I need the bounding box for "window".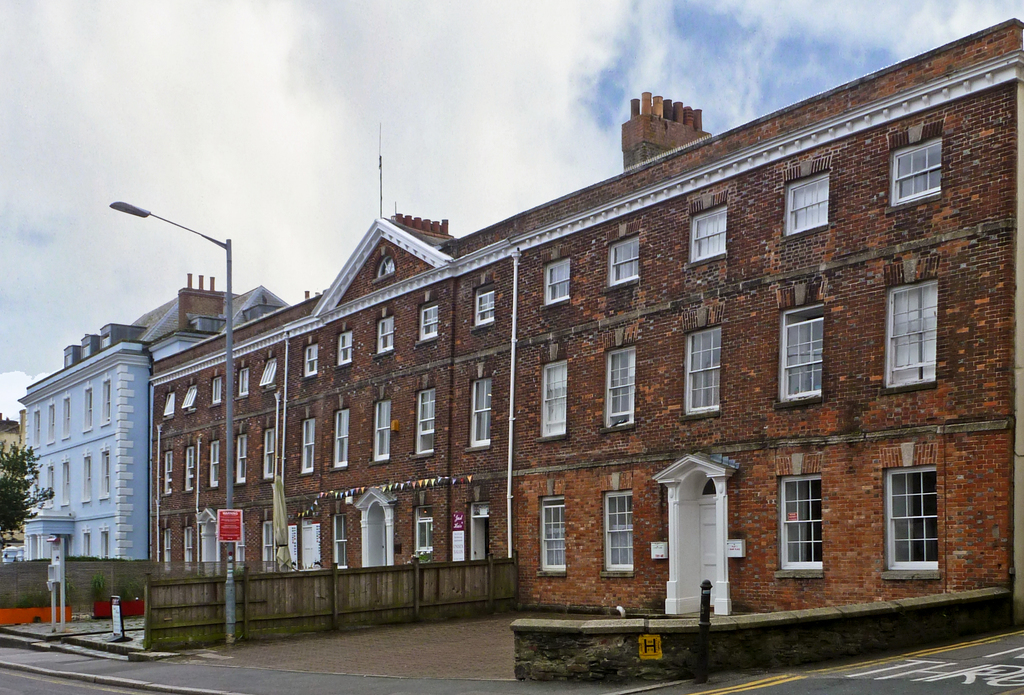
Here it is: <box>82,533,92,553</box>.
